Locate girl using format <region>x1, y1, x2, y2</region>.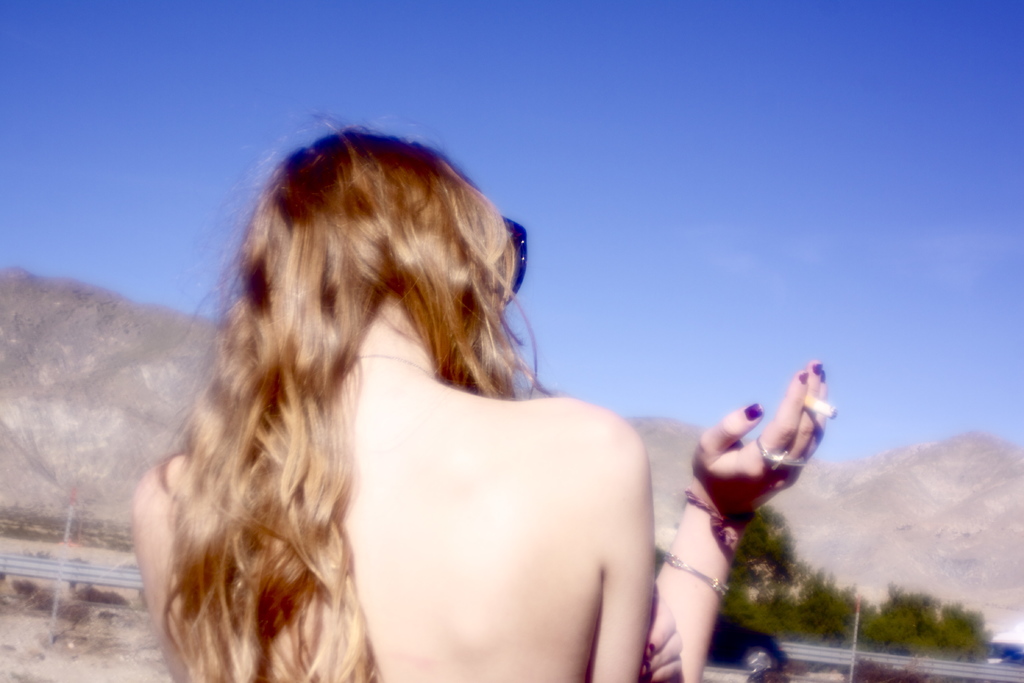
<region>133, 106, 832, 682</region>.
